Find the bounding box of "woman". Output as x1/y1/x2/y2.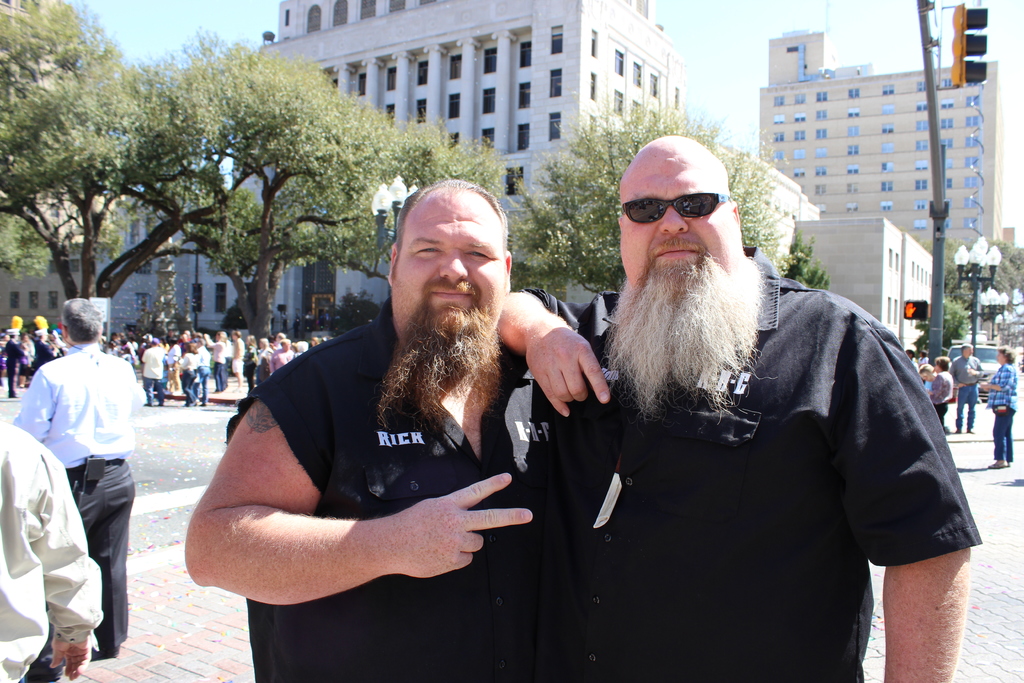
924/357/954/413.
